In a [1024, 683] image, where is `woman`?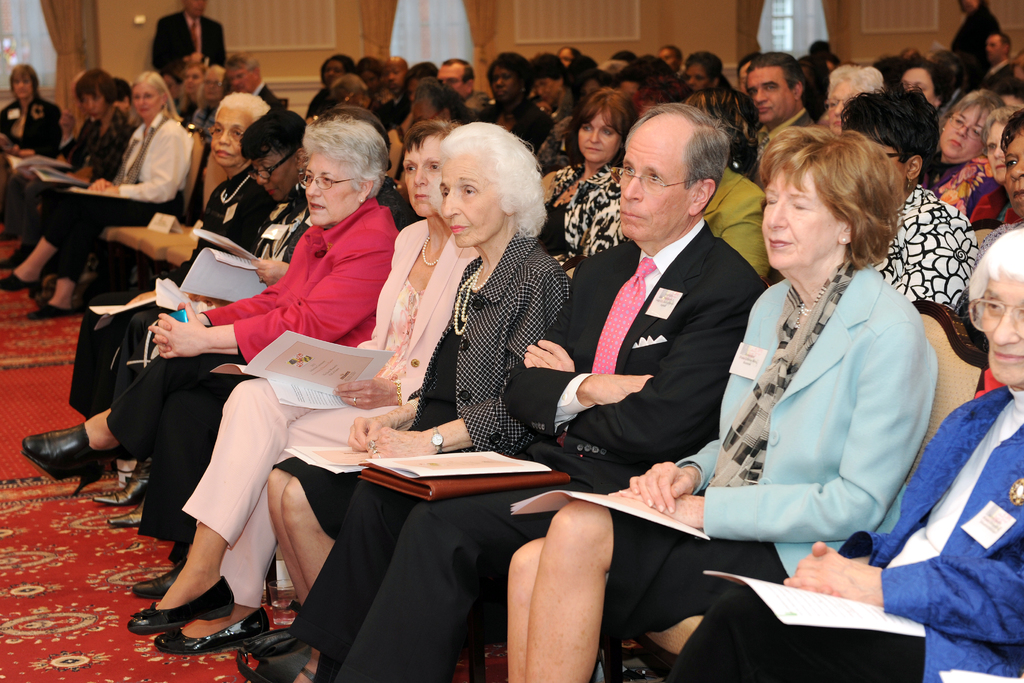
(286, 122, 579, 682).
